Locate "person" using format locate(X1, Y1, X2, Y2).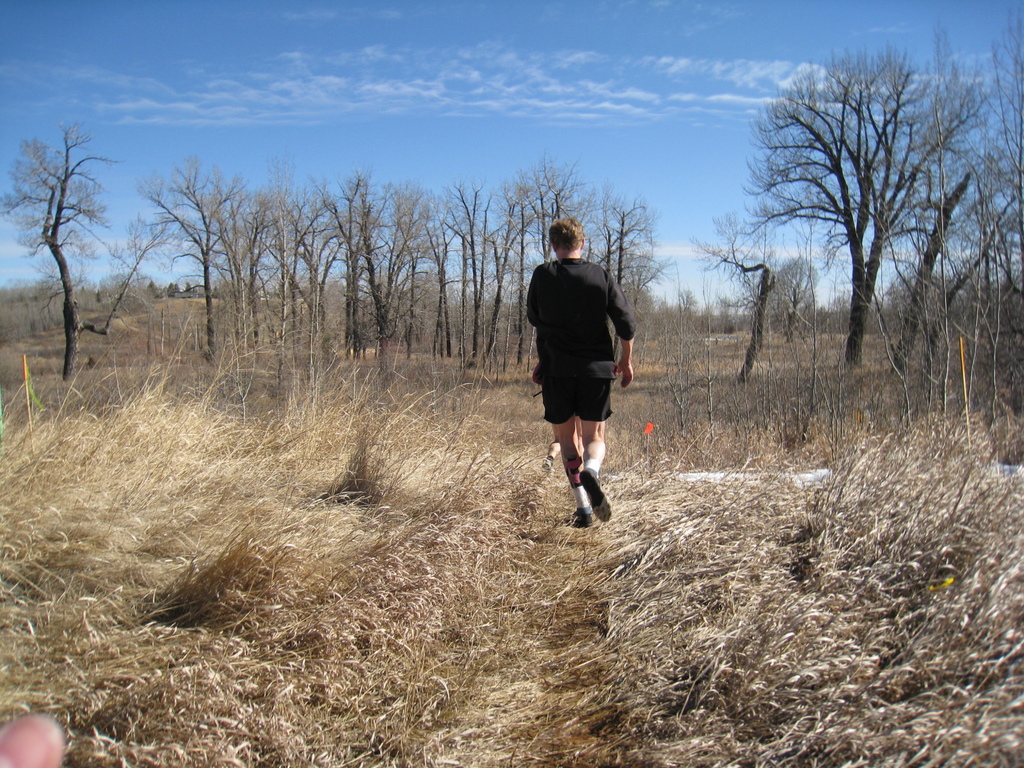
locate(528, 175, 641, 563).
